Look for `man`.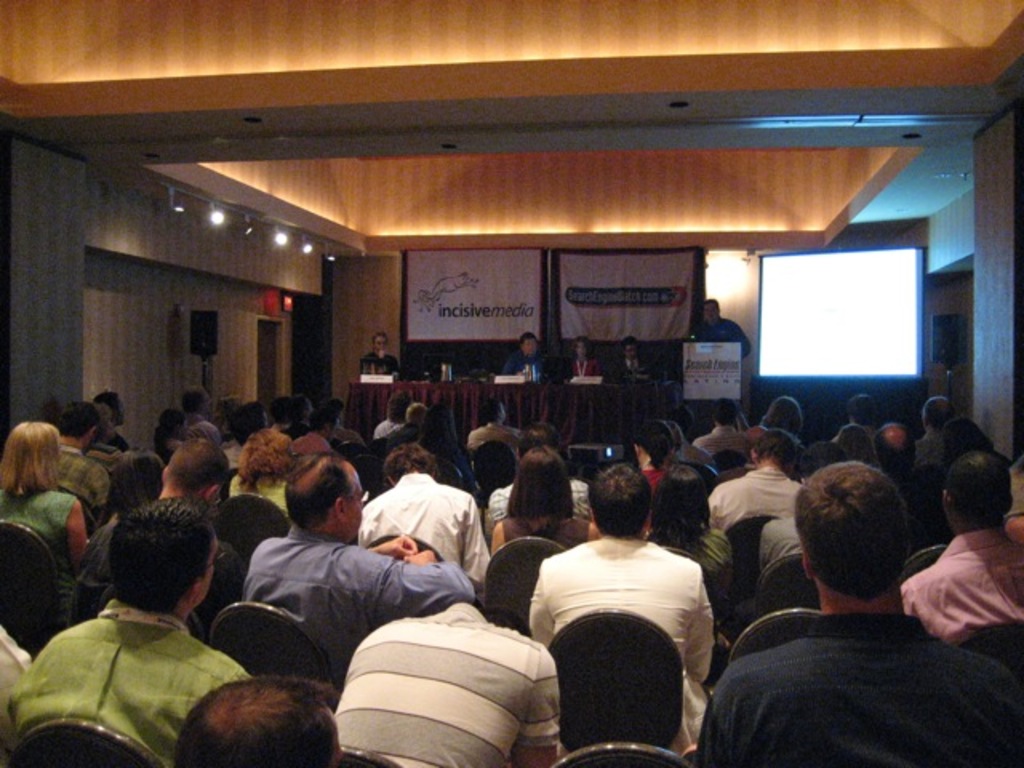
Found: x1=88, y1=402, x2=126, y2=477.
